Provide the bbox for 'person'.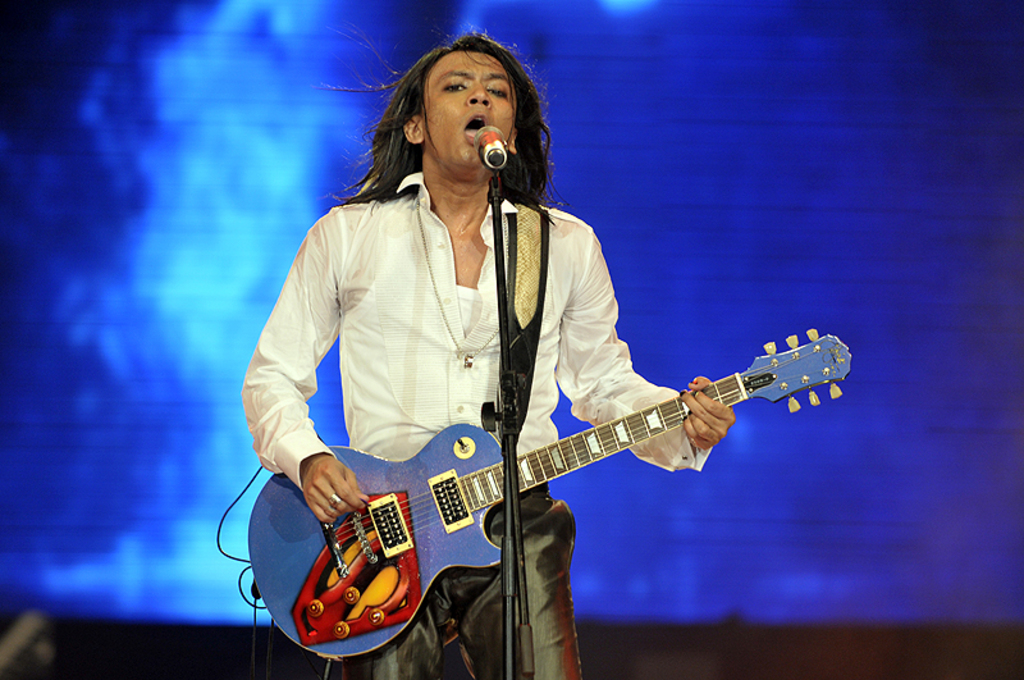
<box>224,51,836,679</box>.
